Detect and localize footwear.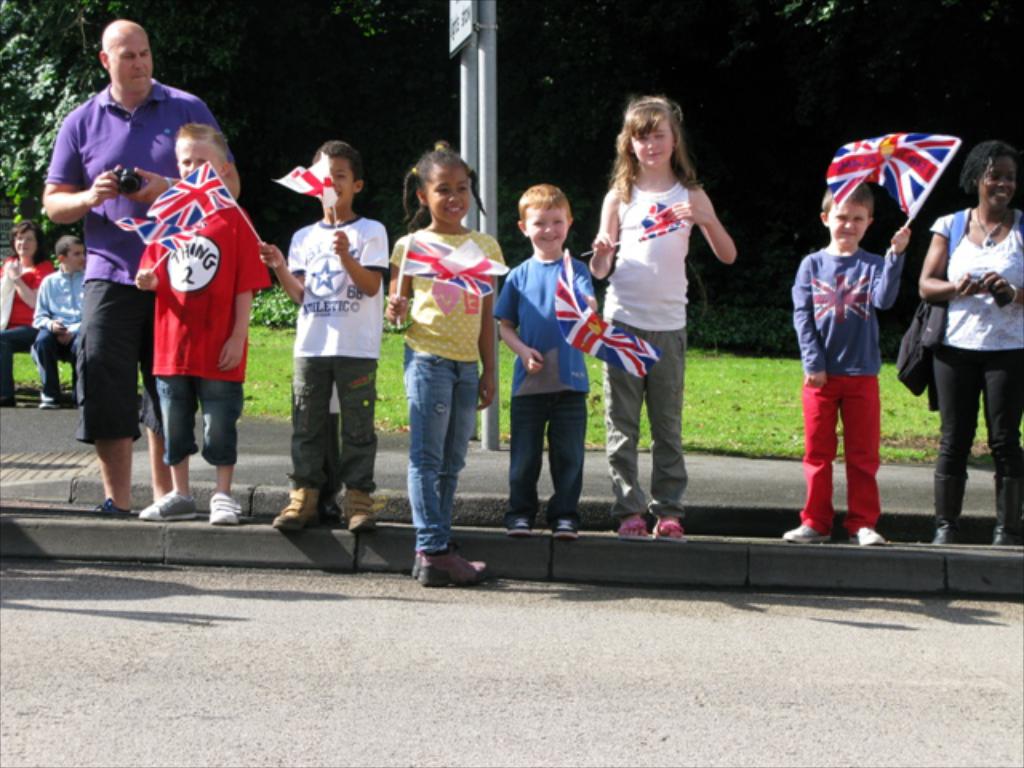
Localized at pyautogui.locateOnScreen(850, 525, 883, 547).
